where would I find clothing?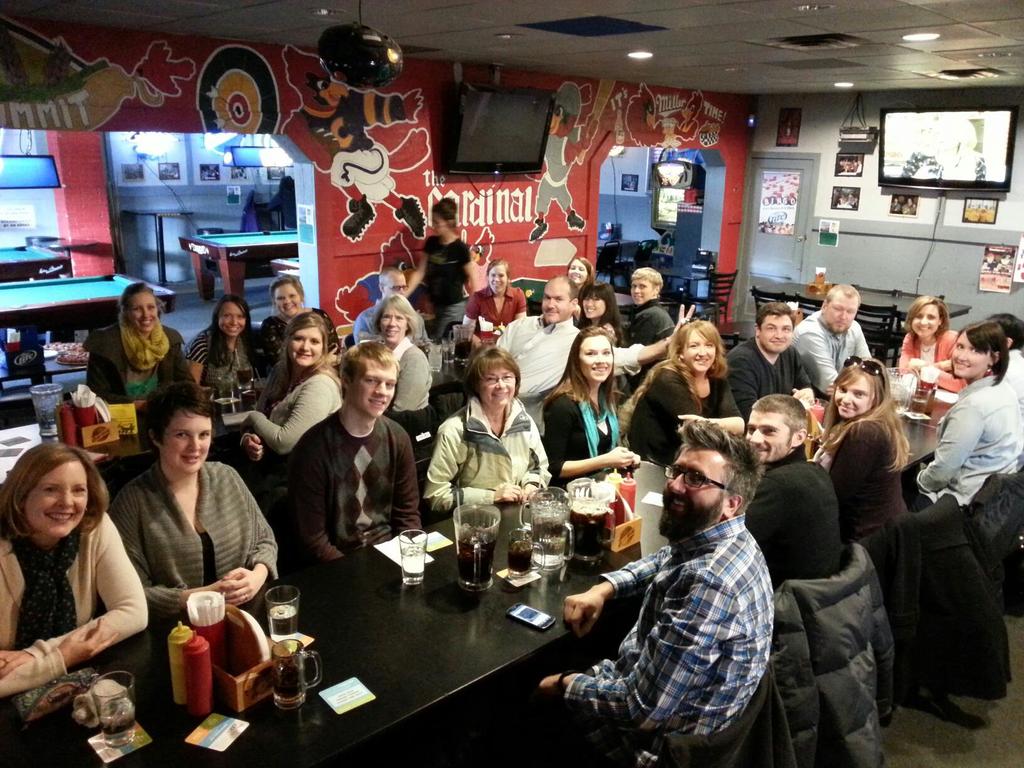
At (417, 234, 470, 339).
